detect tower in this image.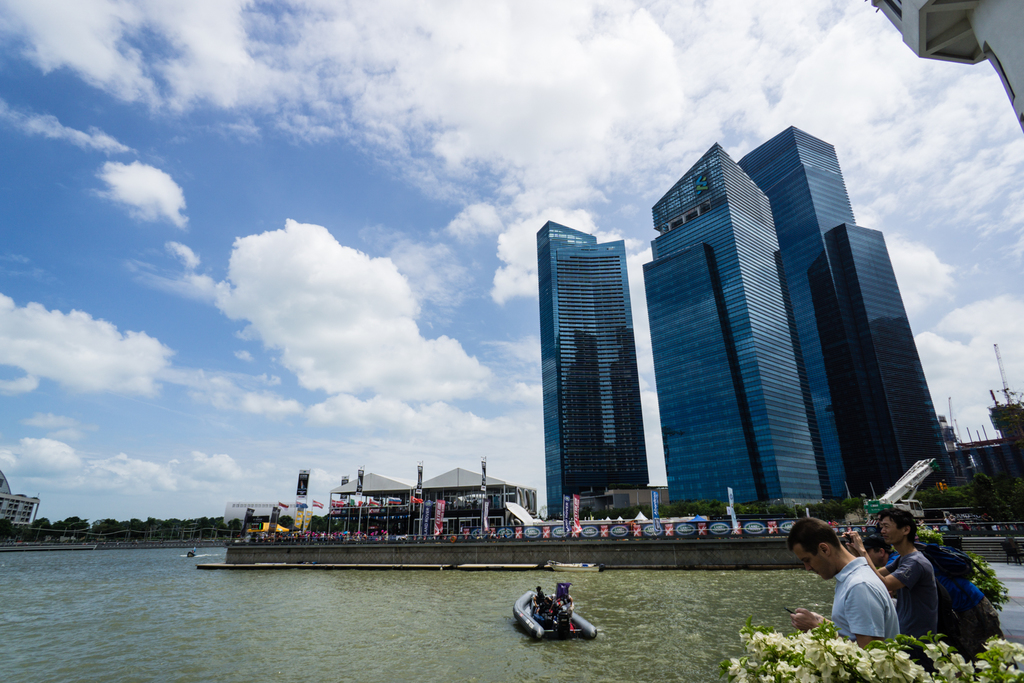
Detection: l=641, t=142, r=848, b=525.
